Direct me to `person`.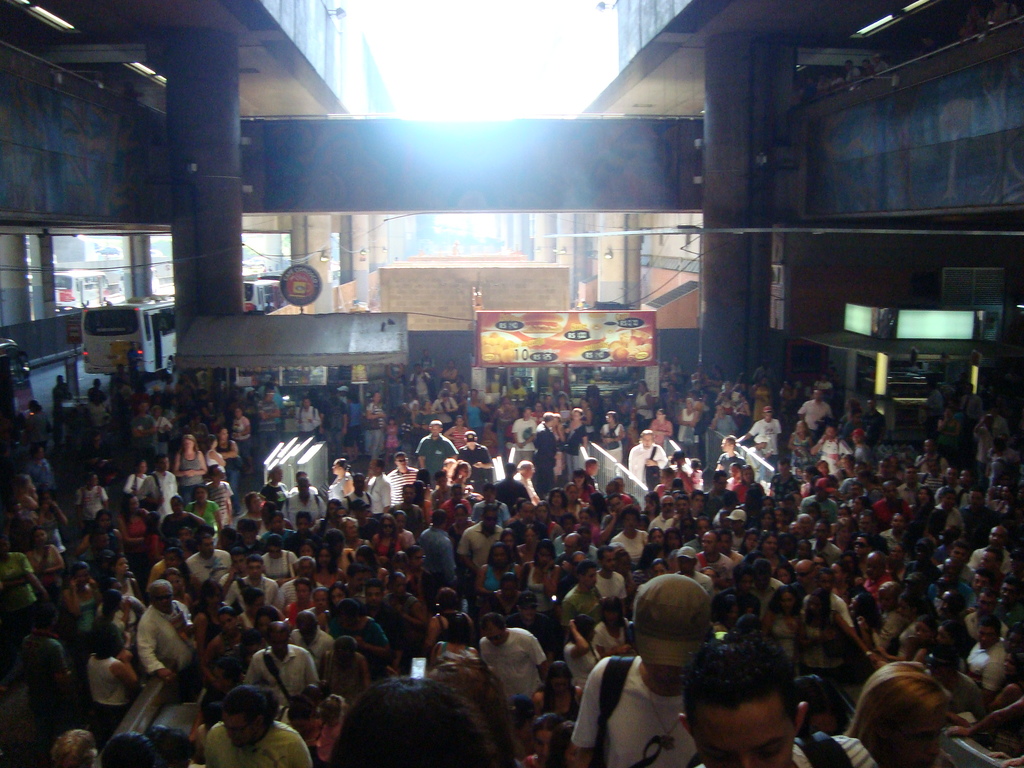
Direction: 75 382 101 435.
